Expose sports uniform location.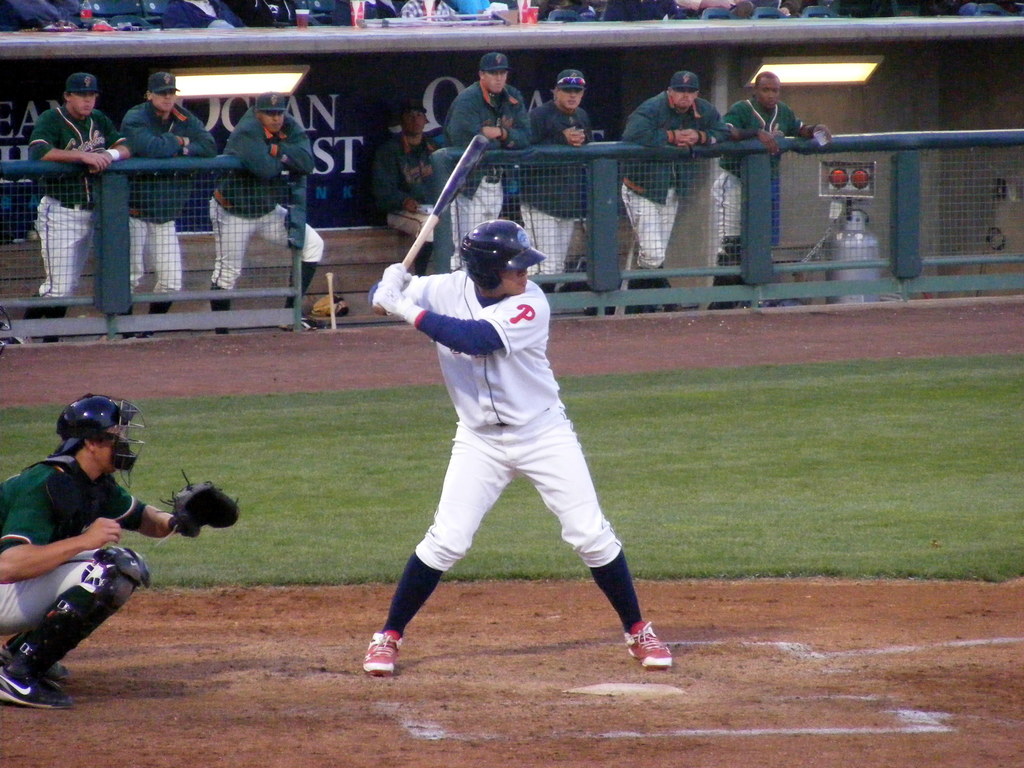
Exposed at 375 99 431 274.
